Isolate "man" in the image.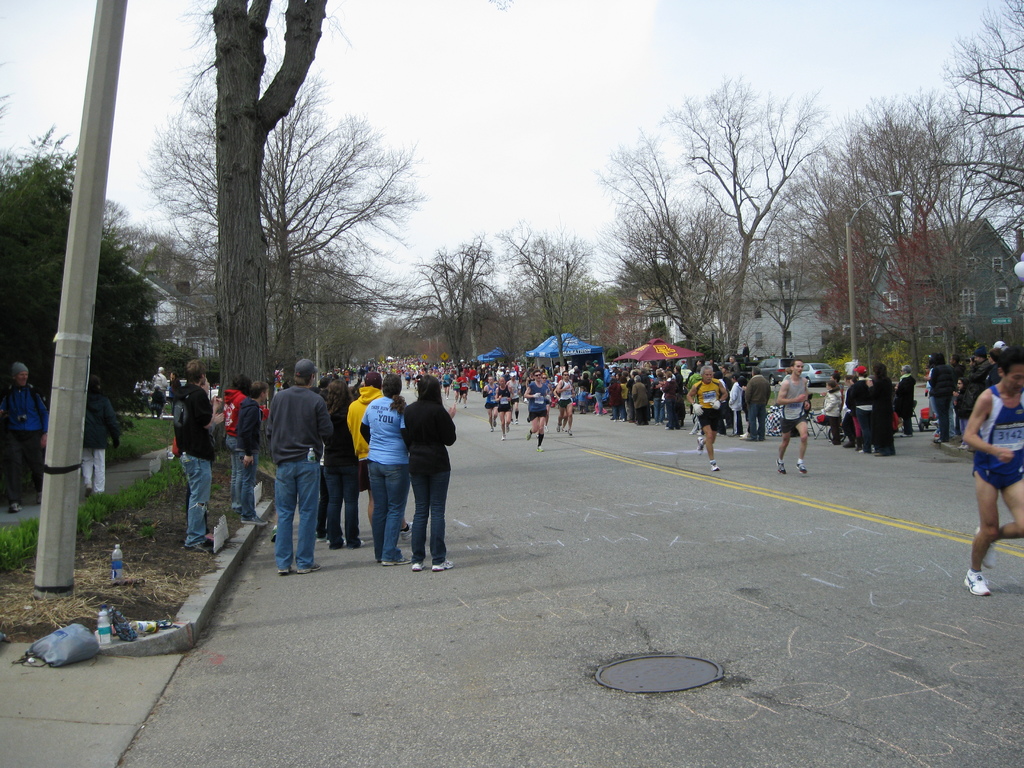
Isolated region: bbox=[772, 360, 812, 476].
